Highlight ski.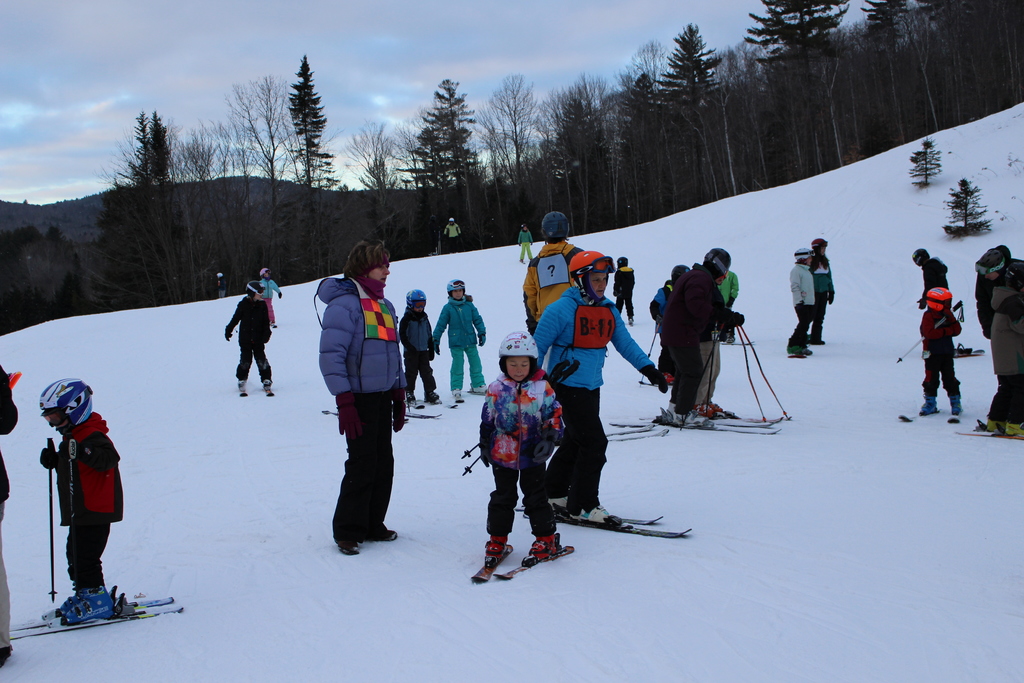
Highlighted region: l=719, t=339, r=758, b=348.
